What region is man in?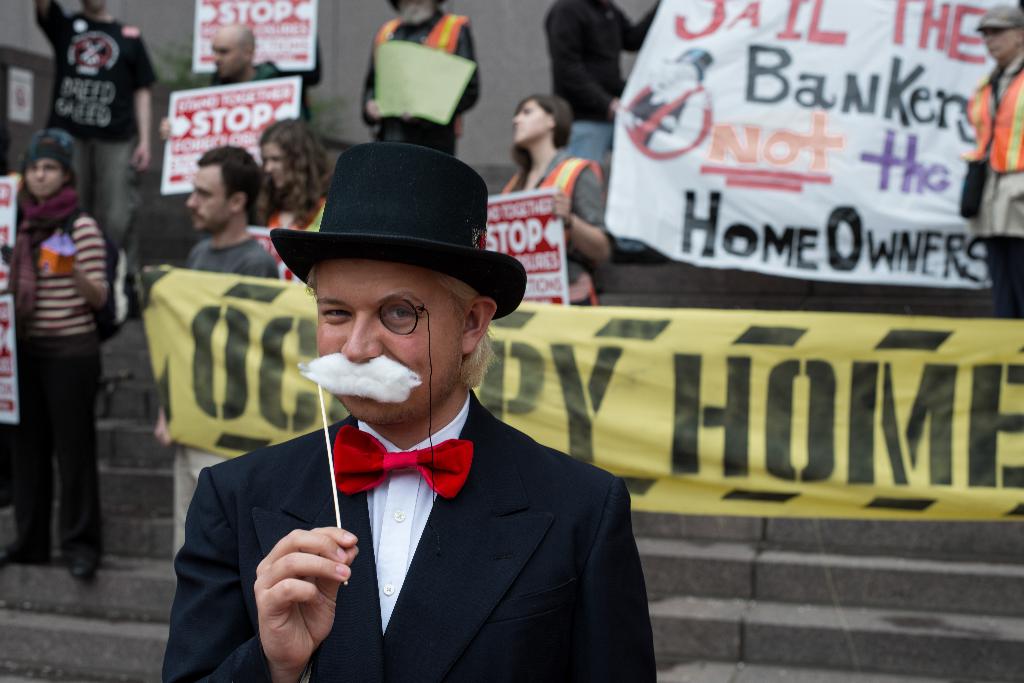
<box>959,3,1023,320</box>.
